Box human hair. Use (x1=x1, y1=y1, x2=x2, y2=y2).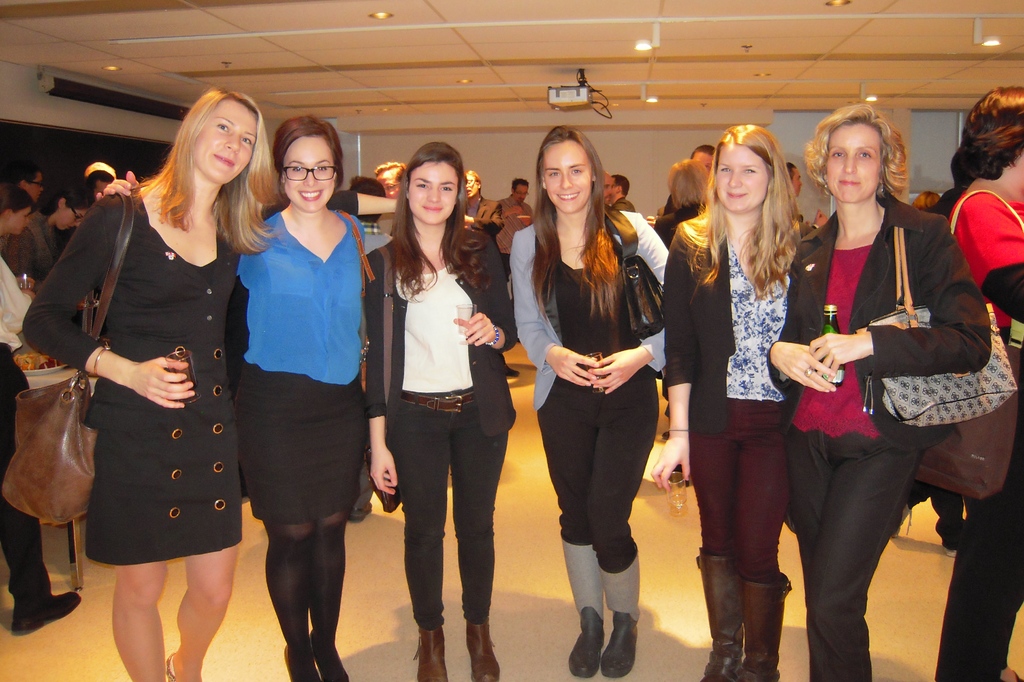
(x1=782, y1=161, x2=796, y2=177).
